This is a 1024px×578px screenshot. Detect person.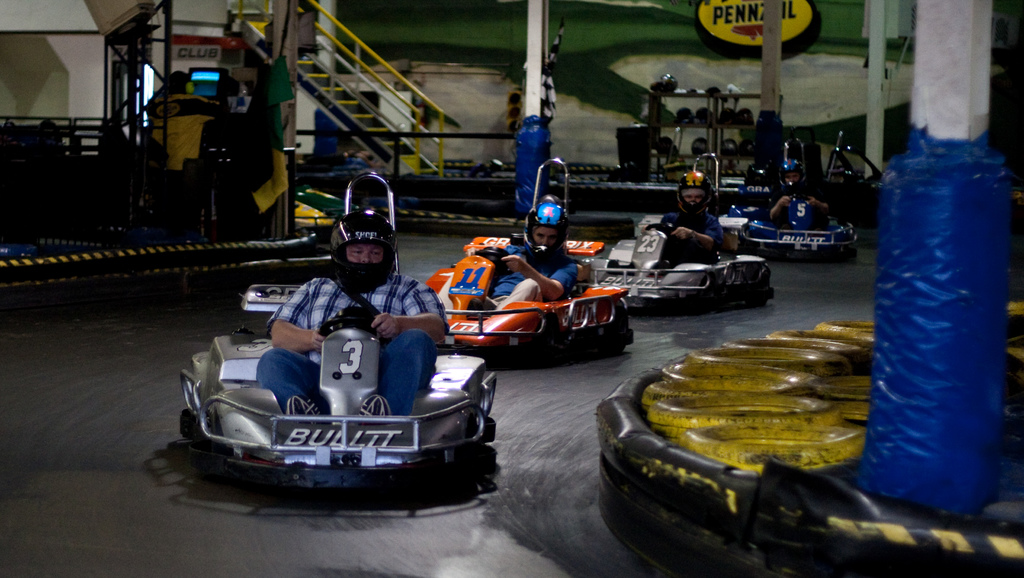
pyautogui.locateOnScreen(465, 197, 587, 316).
